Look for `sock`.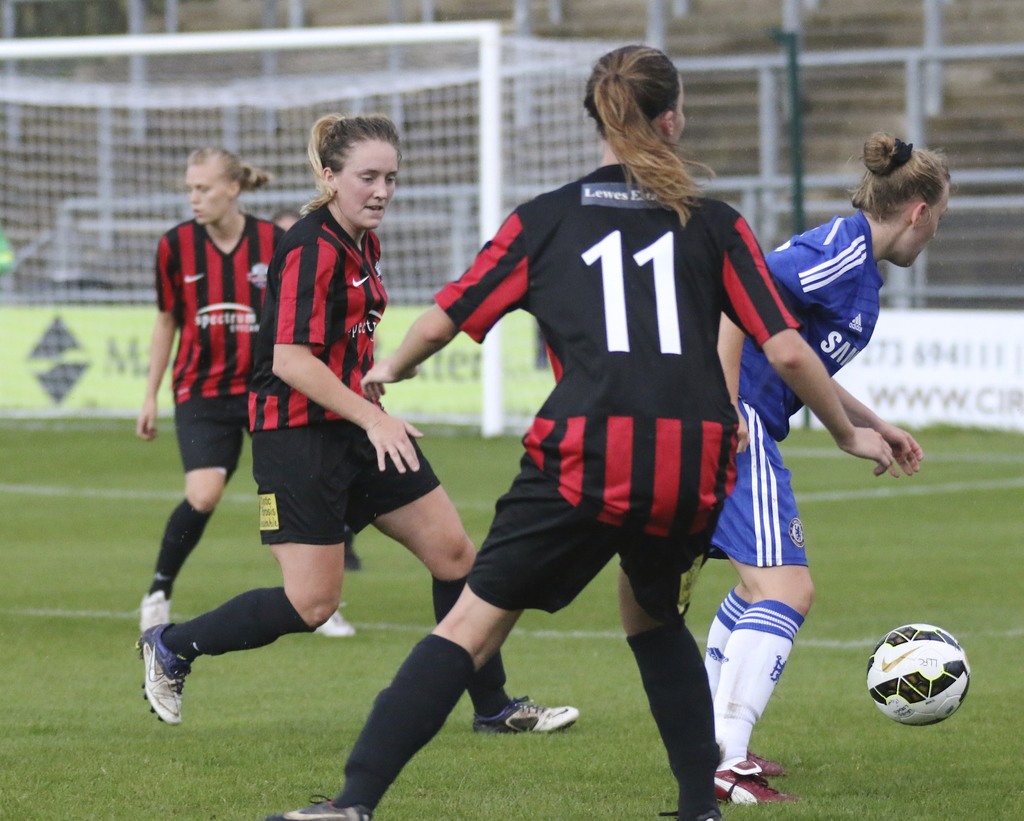
Found: bbox=(145, 494, 213, 595).
